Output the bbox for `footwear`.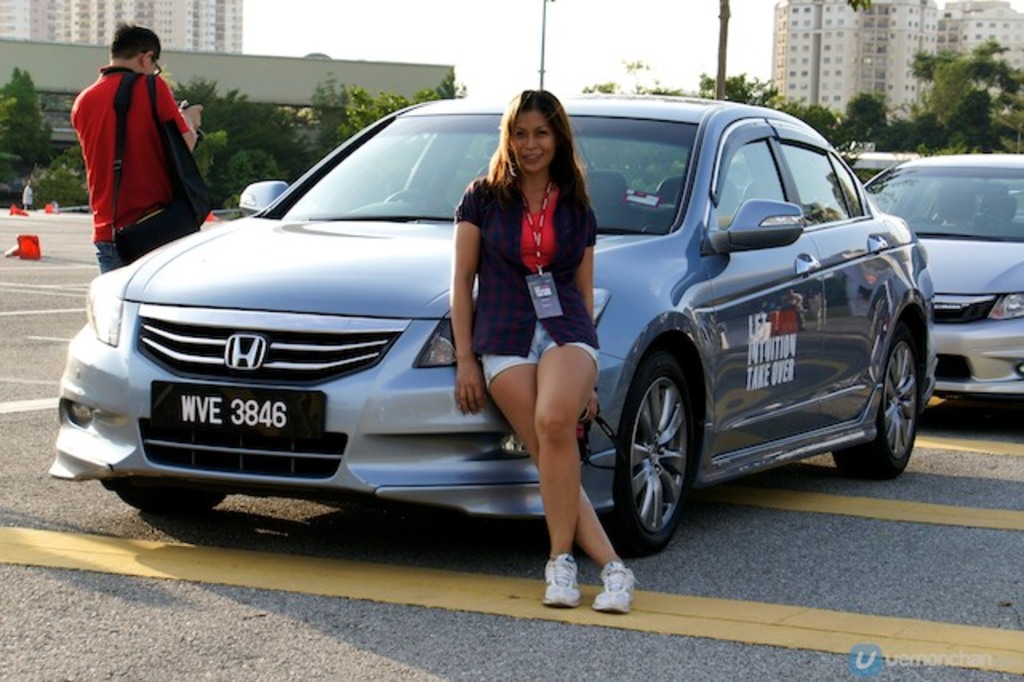
region(539, 554, 584, 608).
